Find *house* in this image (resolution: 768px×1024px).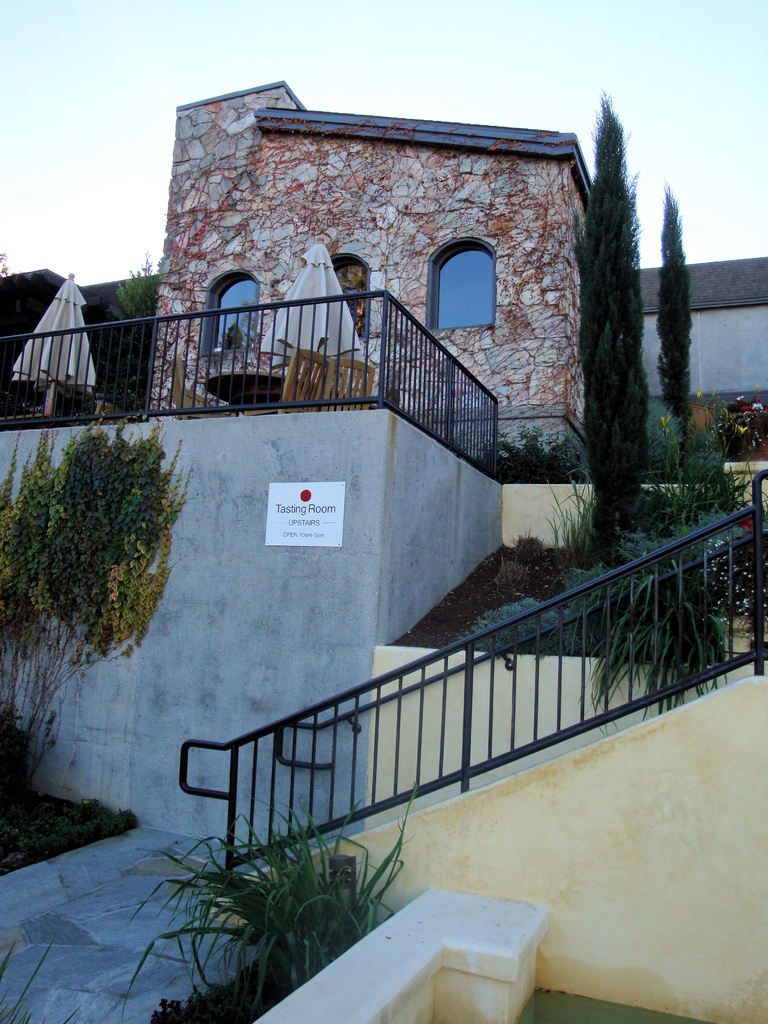
[0,71,766,860].
